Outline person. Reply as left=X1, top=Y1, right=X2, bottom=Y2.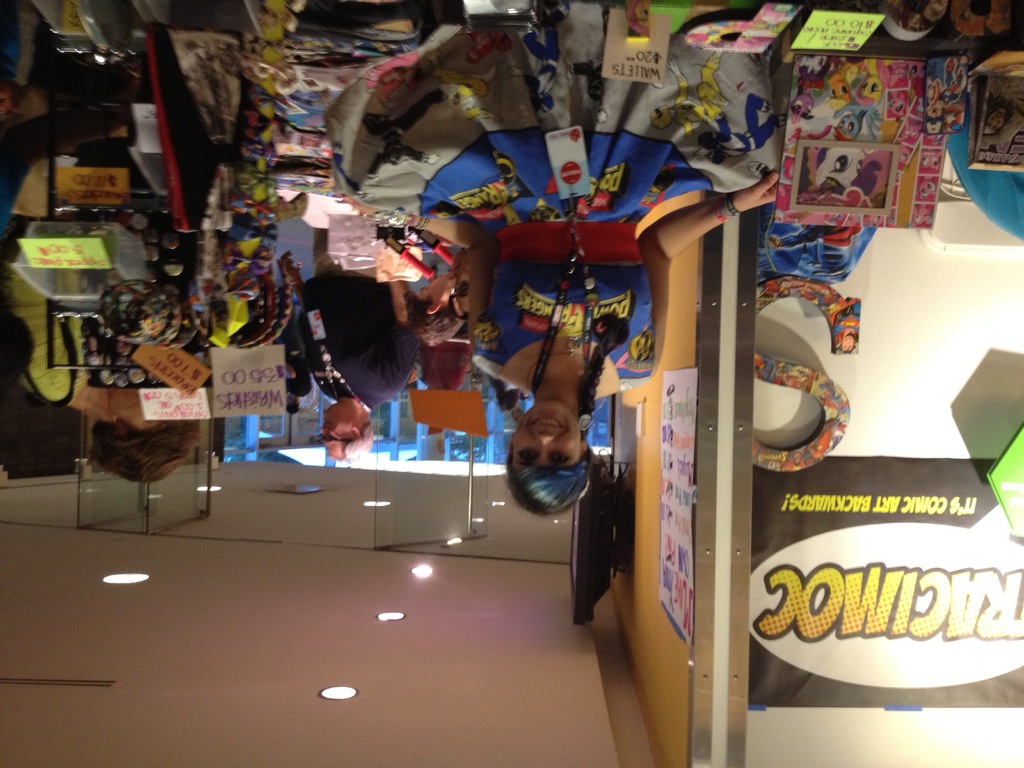
left=275, top=228, right=420, bottom=468.
